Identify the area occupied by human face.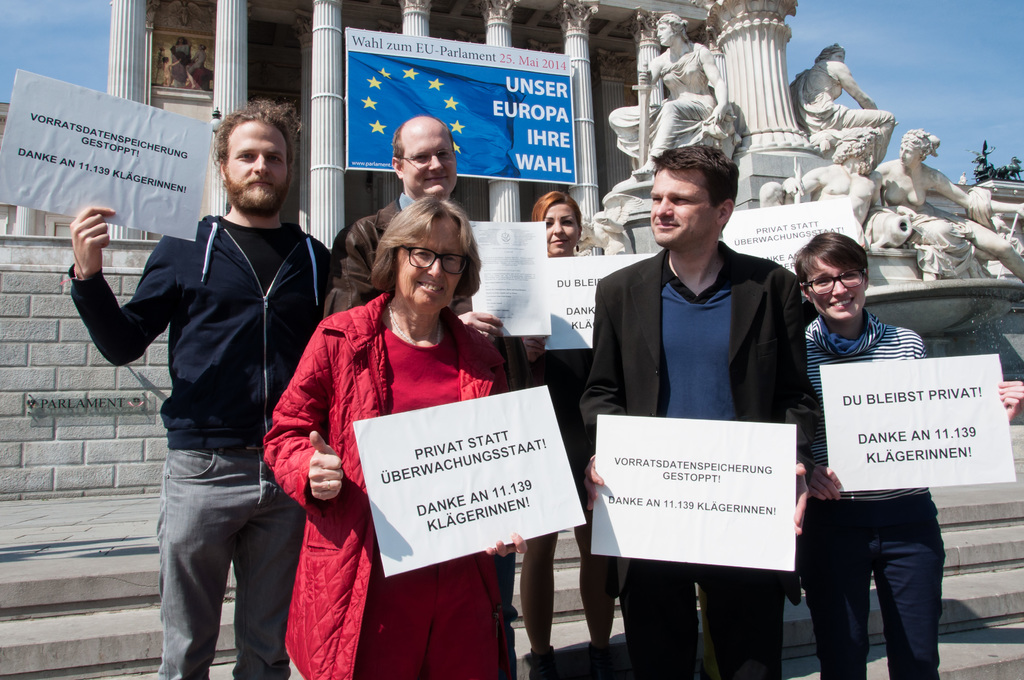
Area: rect(810, 257, 865, 318).
